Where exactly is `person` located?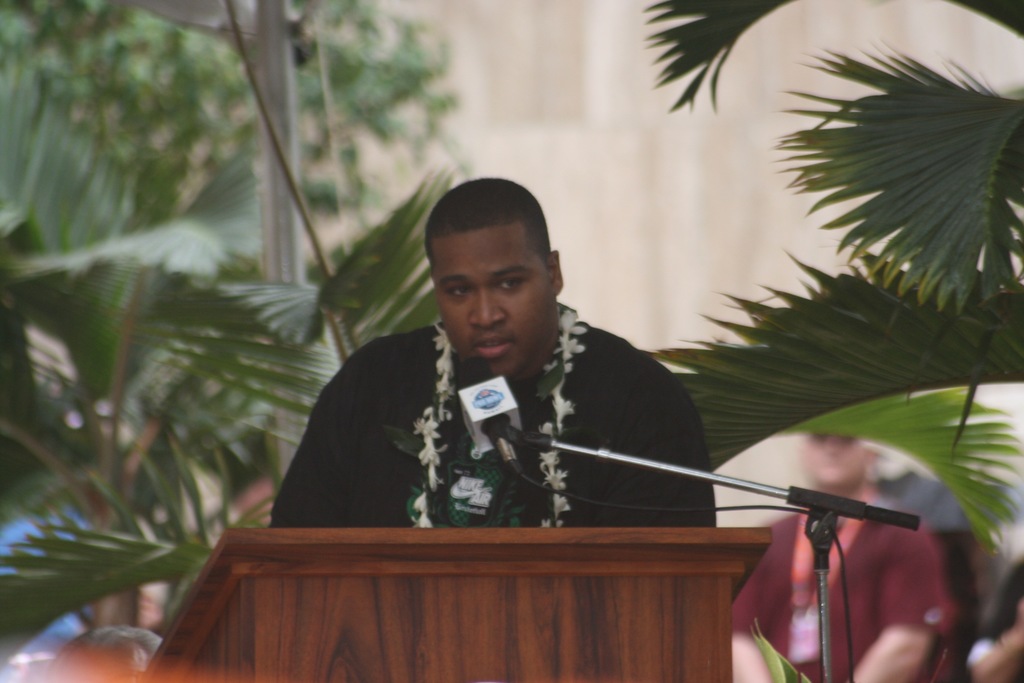
Its bounding box is left=267, top=177, right=713, bottom=529.
